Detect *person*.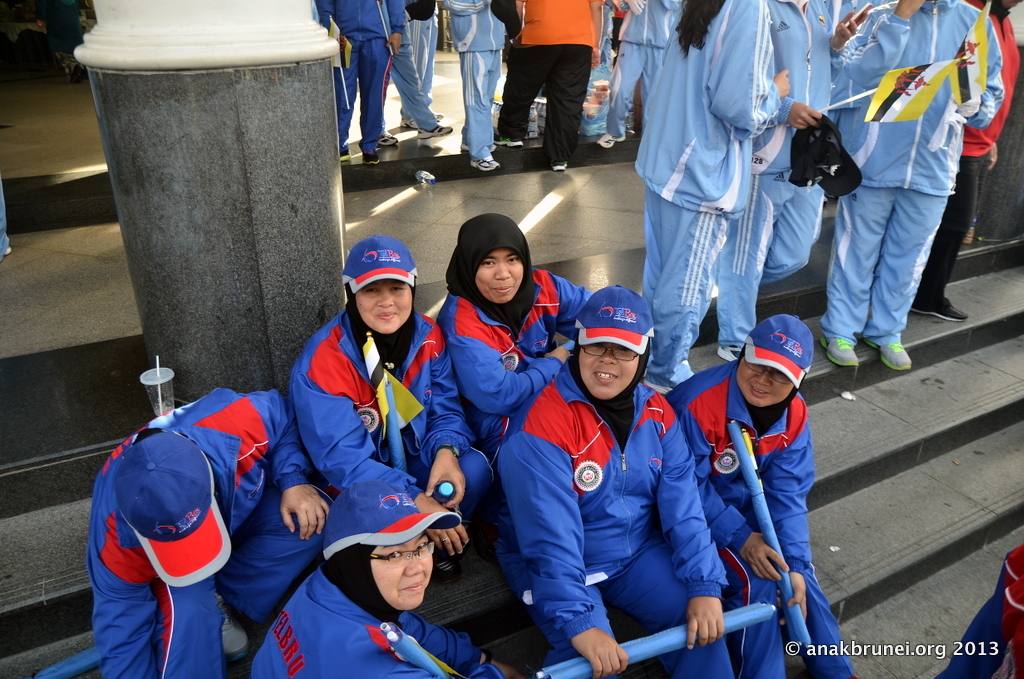
Detected at {"x1": 286, "y1": 244, "x2": 516, "y2": 591}.
